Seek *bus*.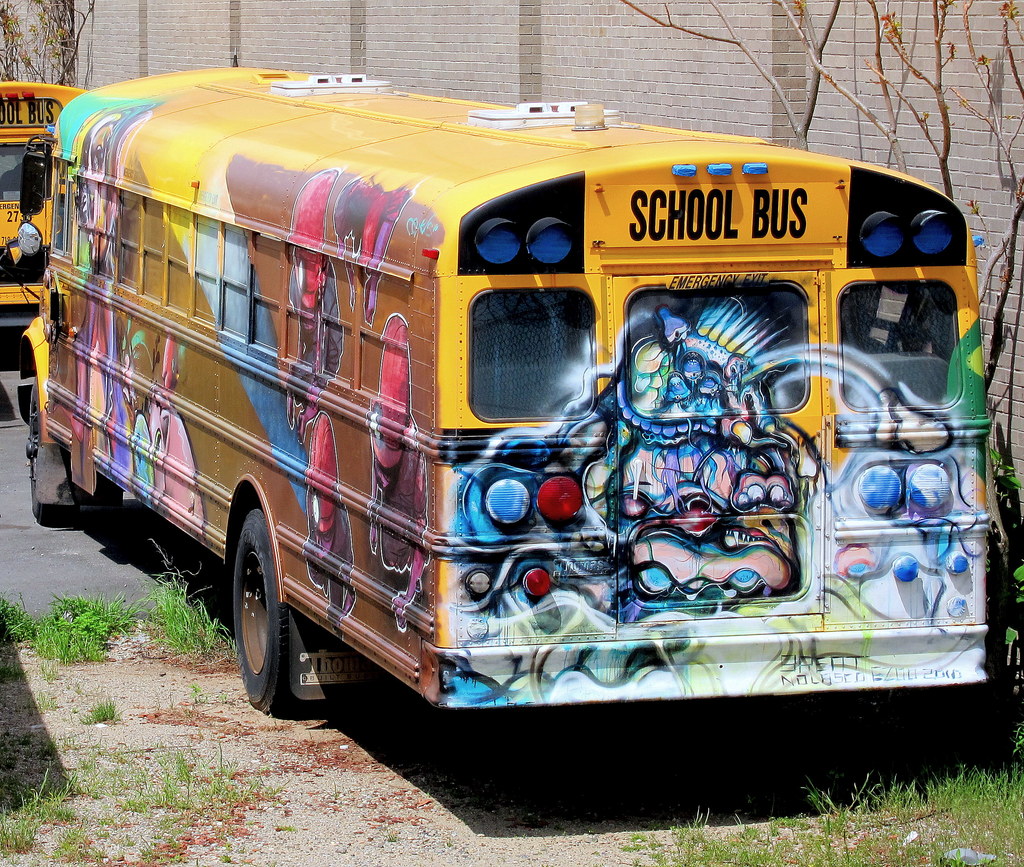
0, 64, 992, 718.
